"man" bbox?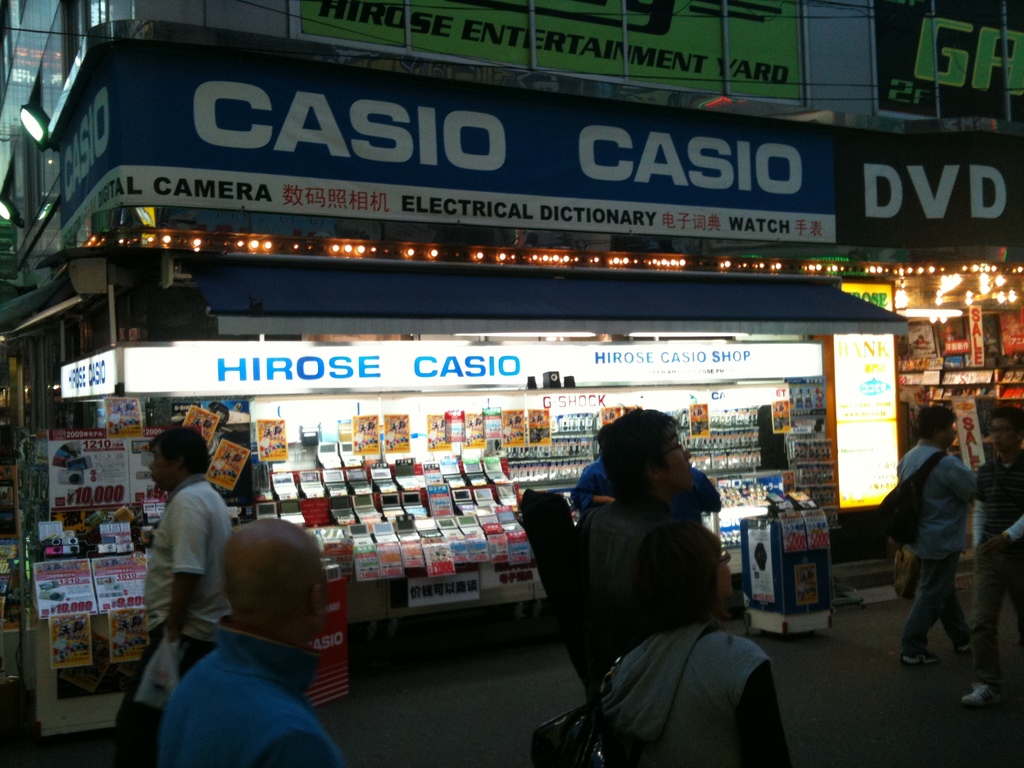
select_region(980, 515, 1023, 554)
